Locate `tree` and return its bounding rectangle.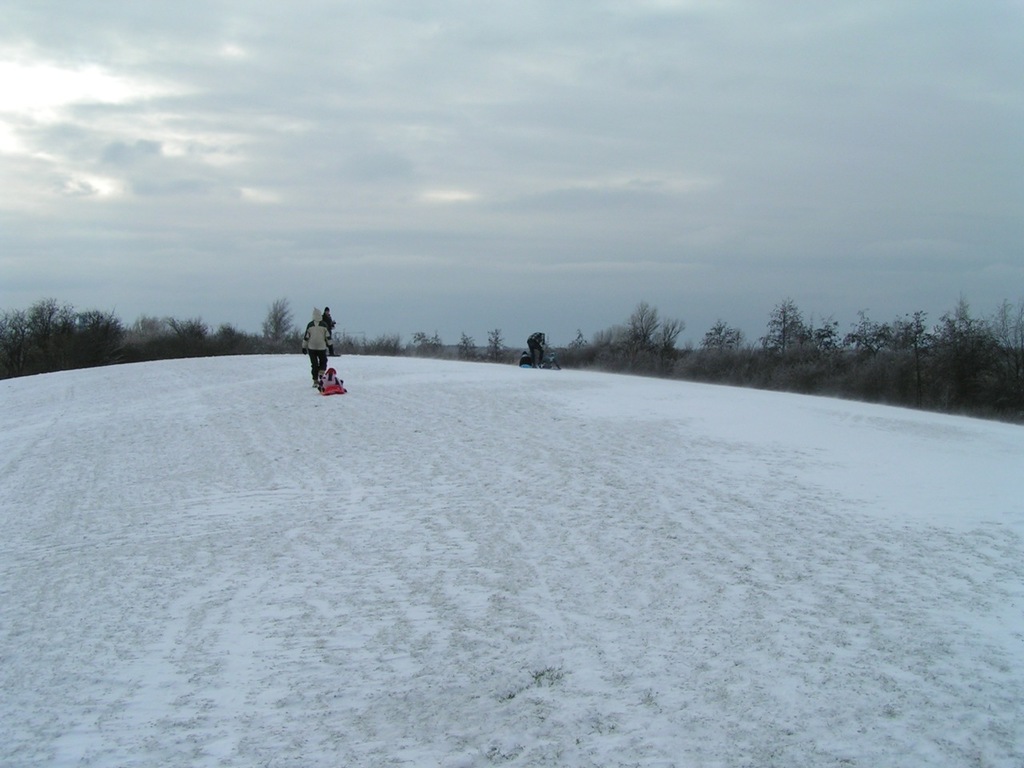
box(455, 330, 482, 361).
